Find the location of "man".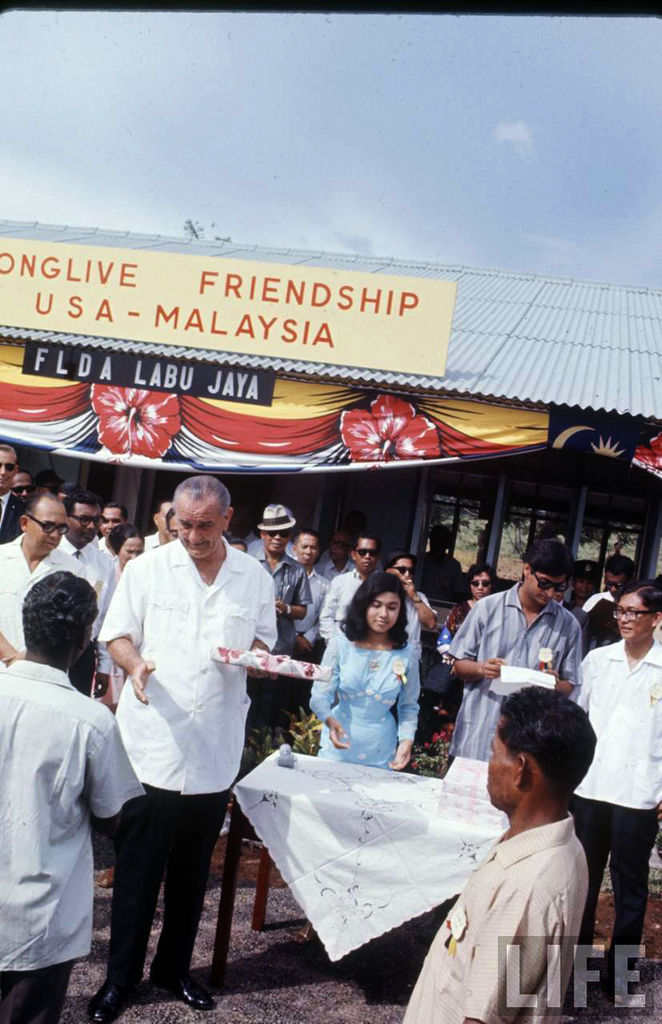
Location: [x1=439, y1=534, x2=581, y2=776].
